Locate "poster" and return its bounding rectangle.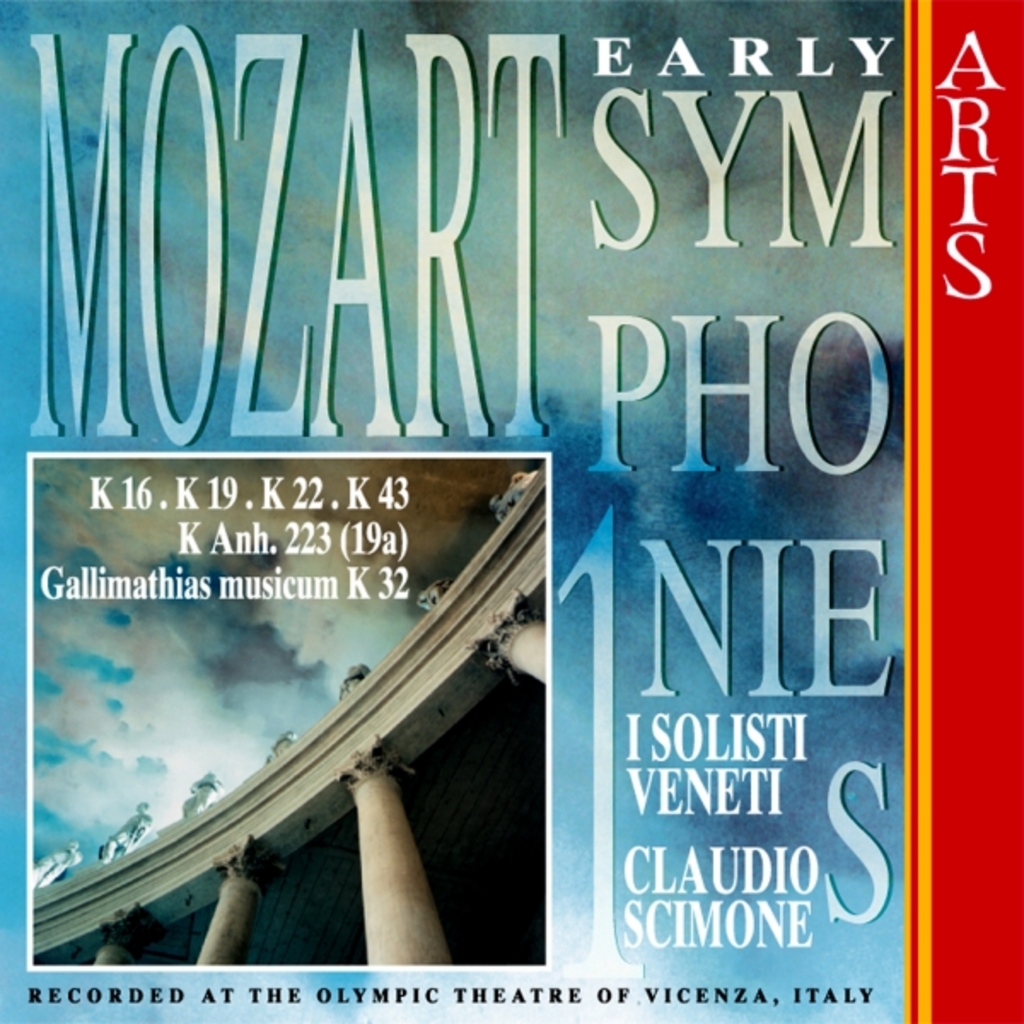
(0,9,1022,1022).
